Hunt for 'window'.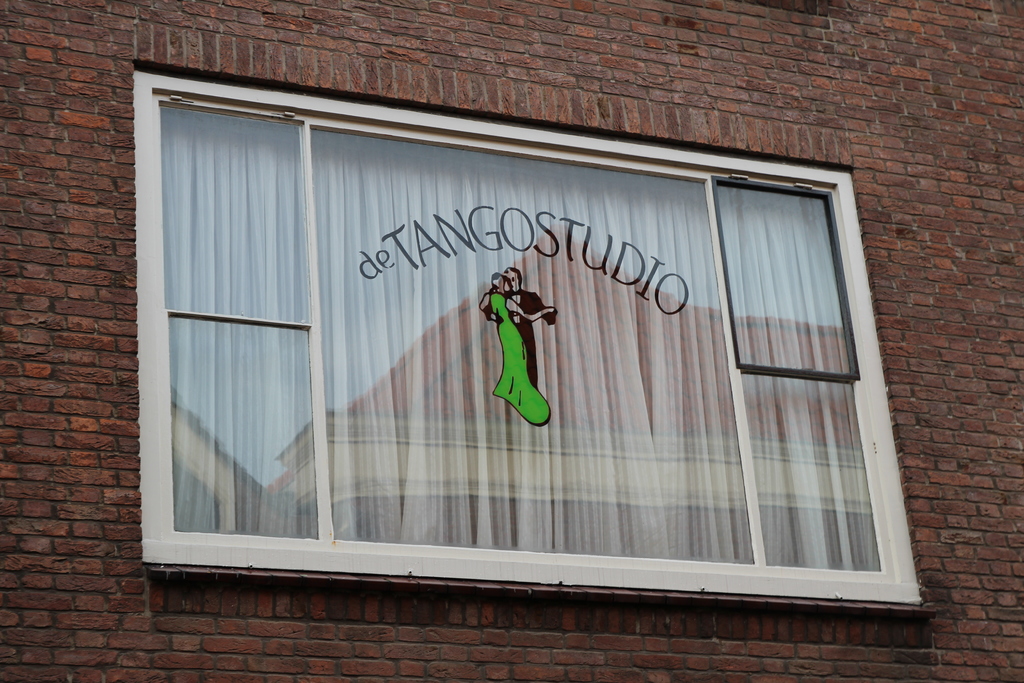
Hunted down at bbox=(143, 131, 865, 575).
